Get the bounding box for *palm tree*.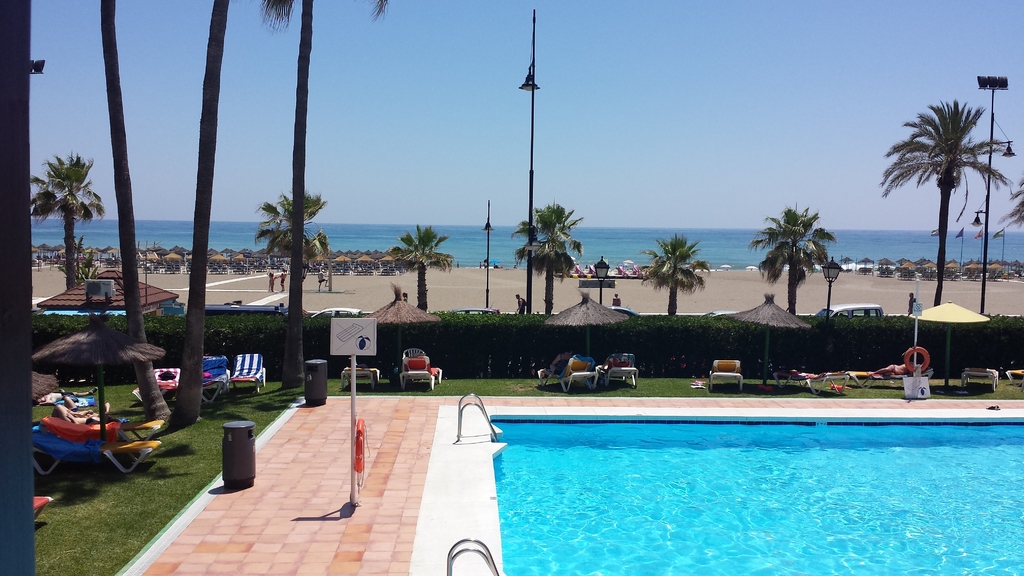
(516, 188, 572, 309).
